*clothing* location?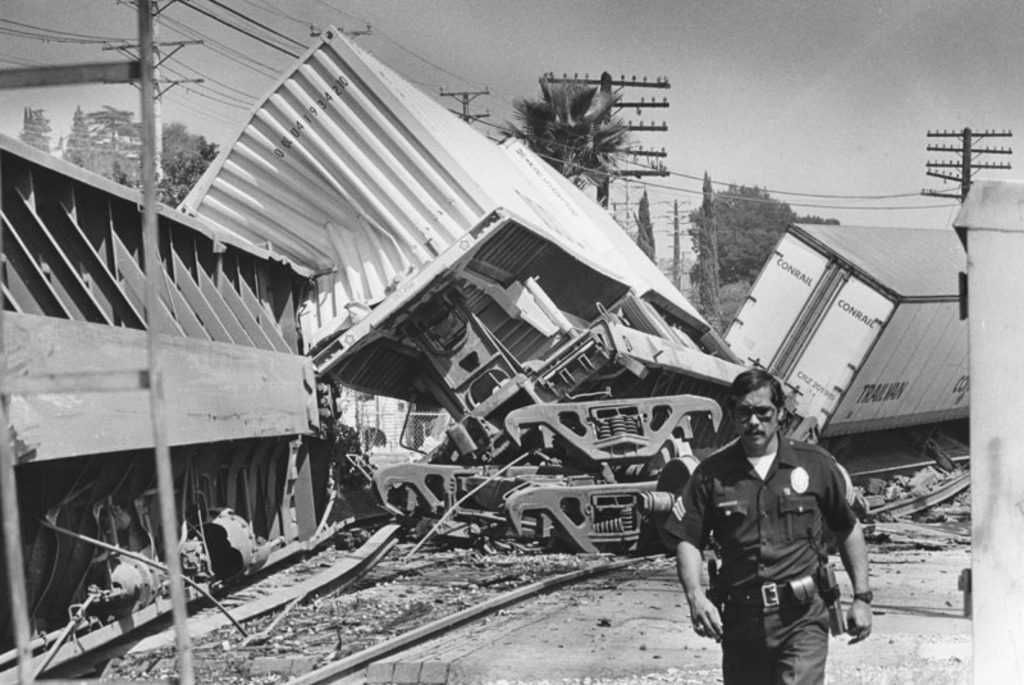
select_region(652, 433, 870, 684)
